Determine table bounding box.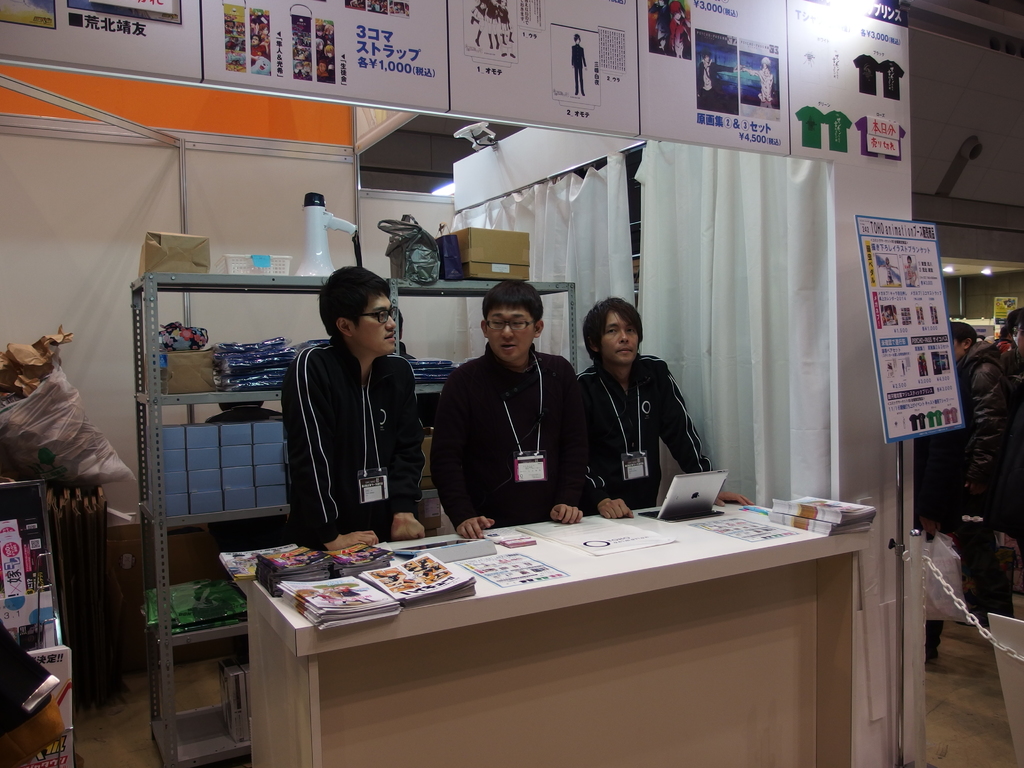
Determined: {"left": 195, "top": 520, "right": 902, "bottom": 767}.
